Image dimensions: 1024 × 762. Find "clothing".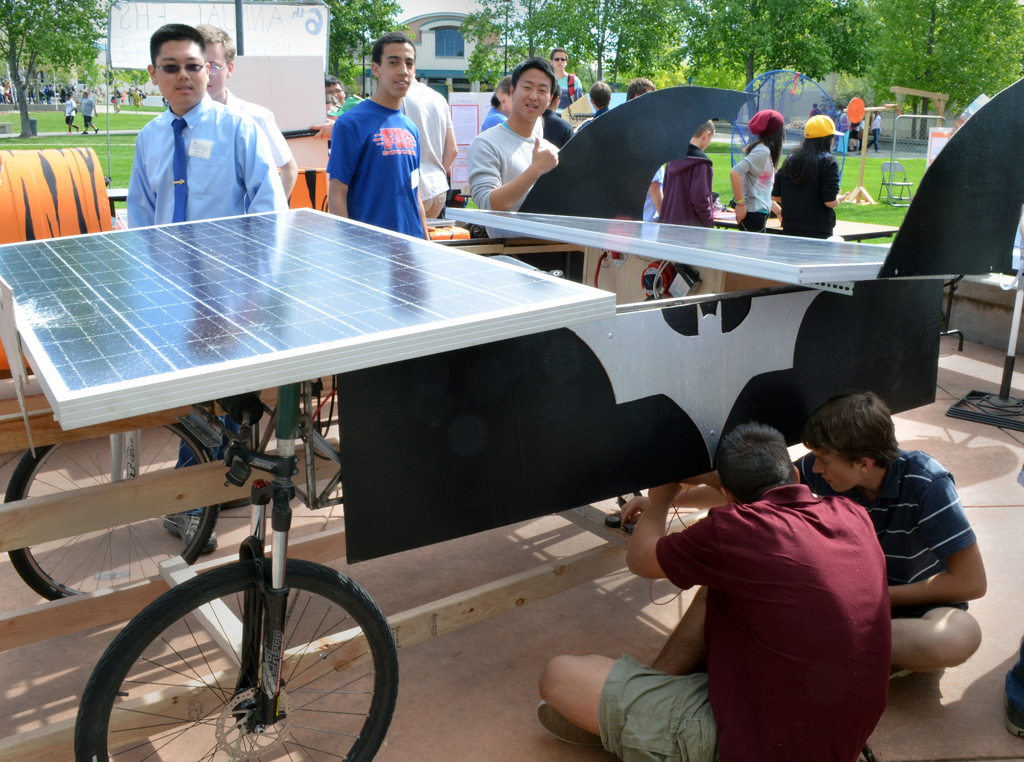
<bbox>477, 102, 502, 129</bbox>.
